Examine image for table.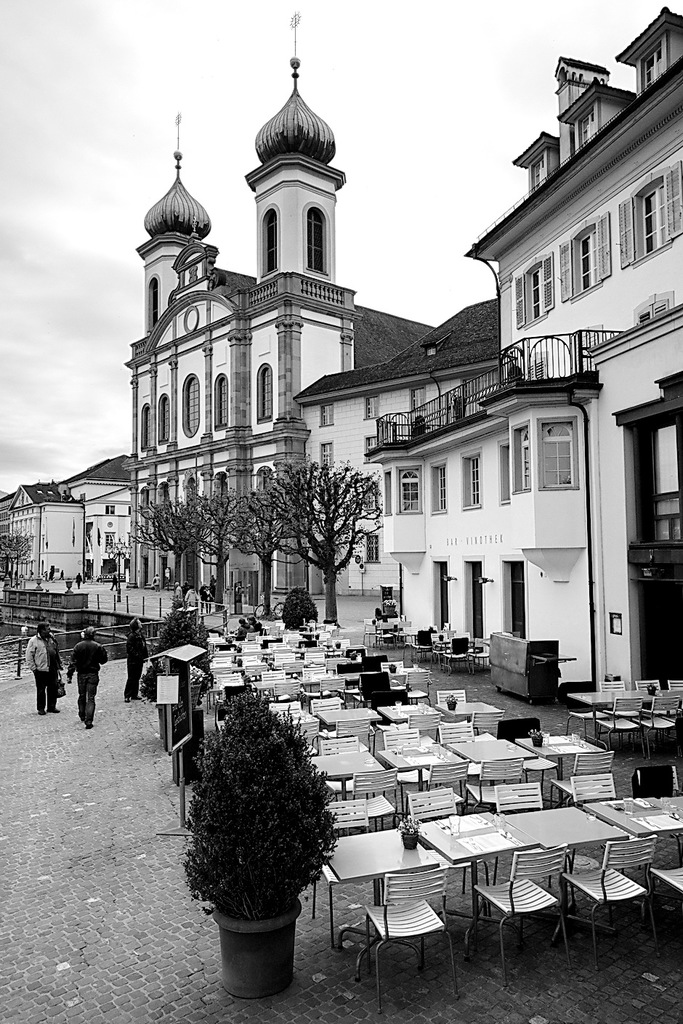
Examination result: bbox=(570, 693, 629, 742).
